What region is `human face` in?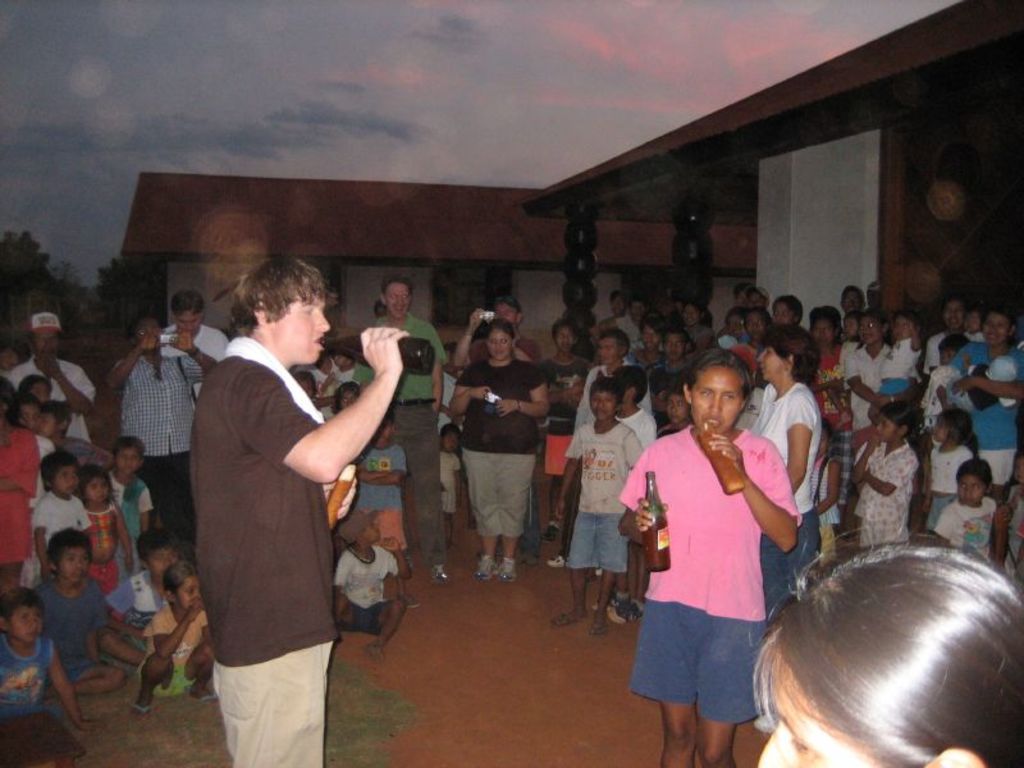
detection(941, 351, 955, 366).
